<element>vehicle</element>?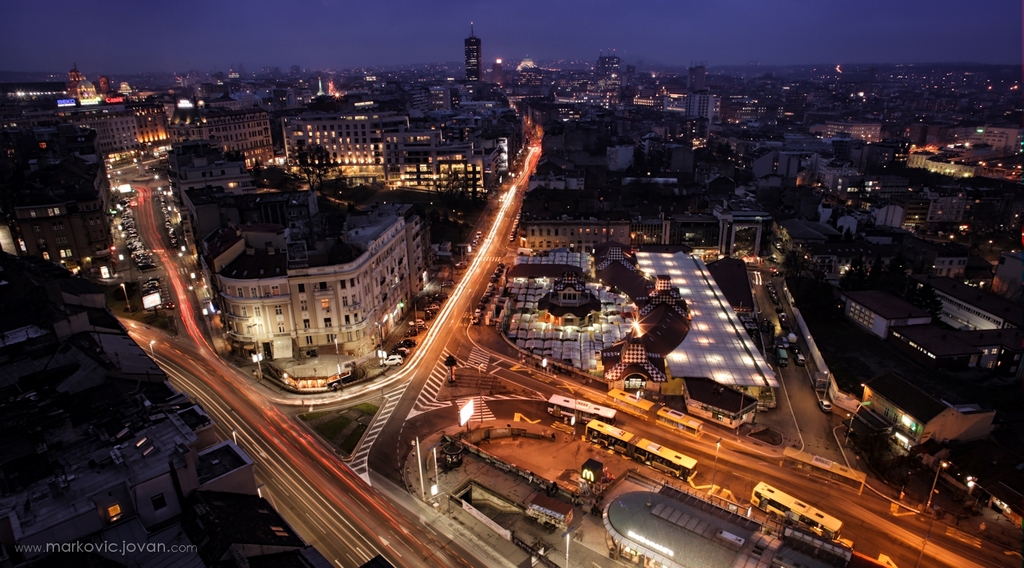
box=[751, 481, 843, 547]
